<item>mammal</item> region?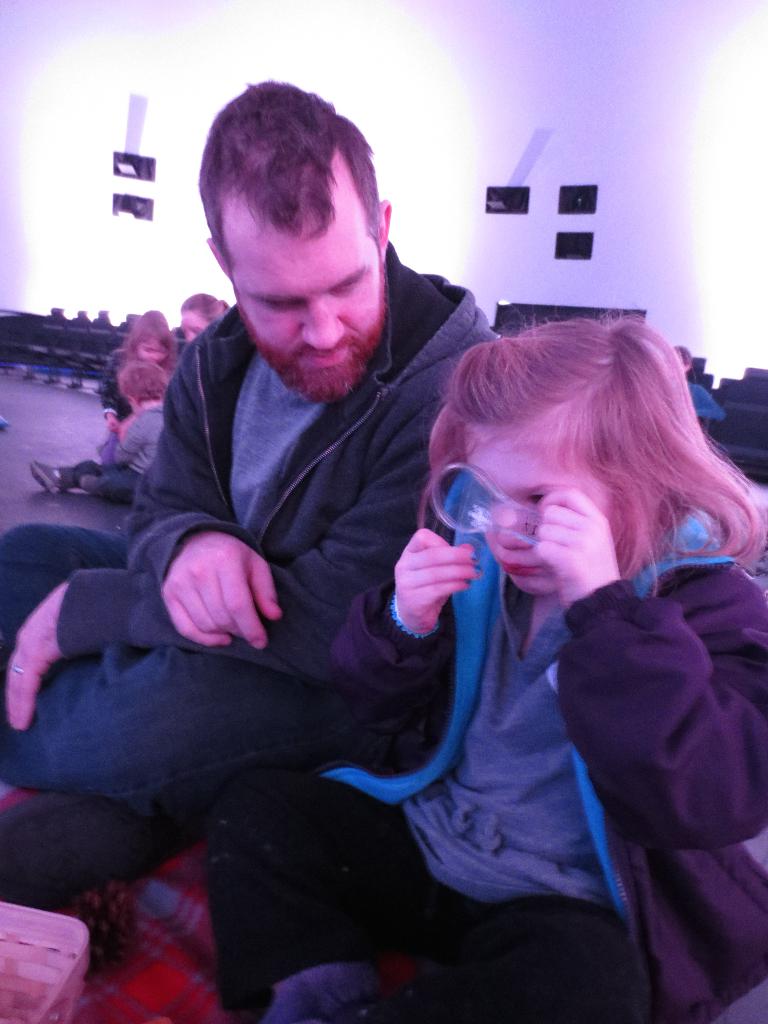
[31, 360, 171, 505]
